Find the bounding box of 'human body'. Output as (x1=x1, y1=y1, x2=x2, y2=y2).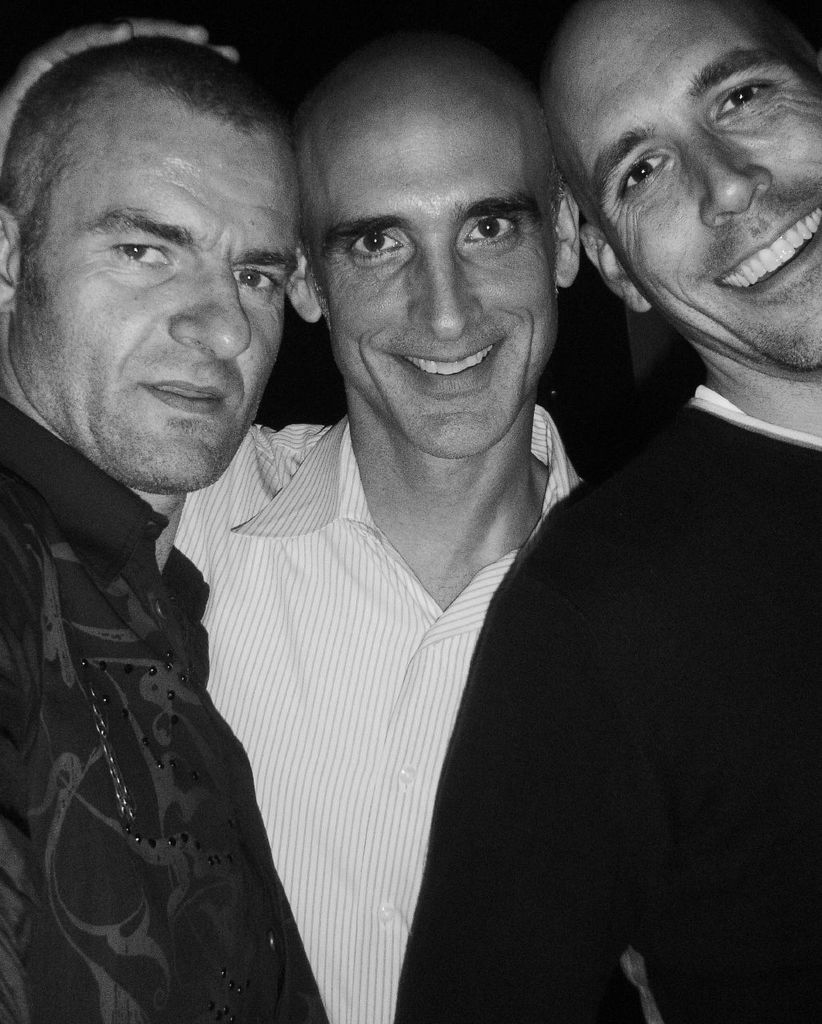
(x1=391, y1=383, x2=821, y2=1023).
